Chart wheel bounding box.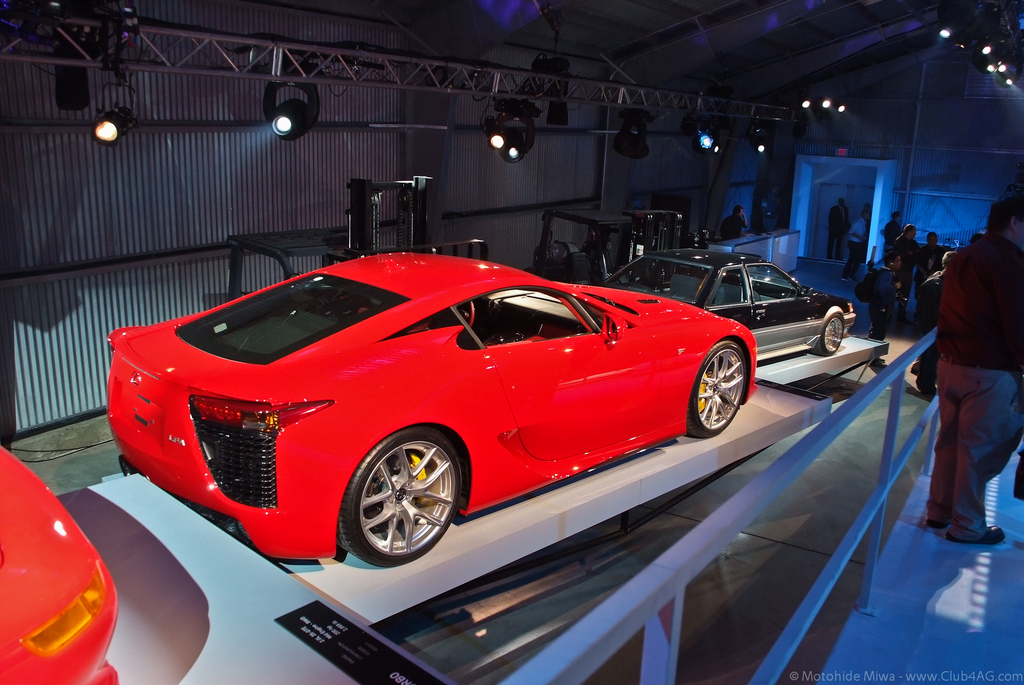
Charted: rect(682, 341, 750, 437).
